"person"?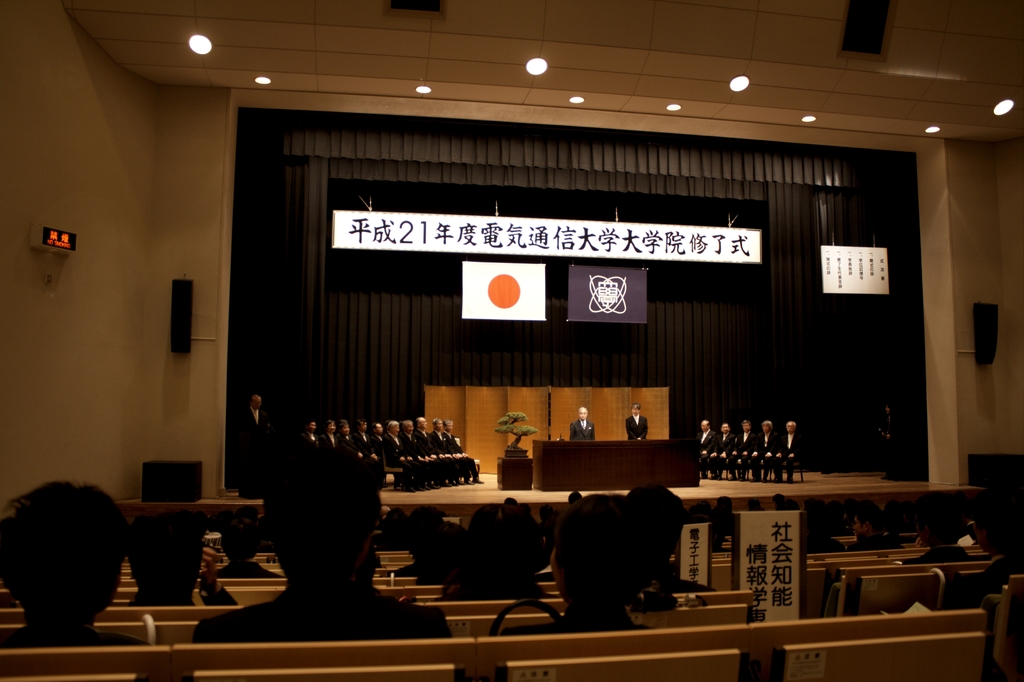
{"x1": 243, "y1": 392, "x2": 269, "y2": 467}
